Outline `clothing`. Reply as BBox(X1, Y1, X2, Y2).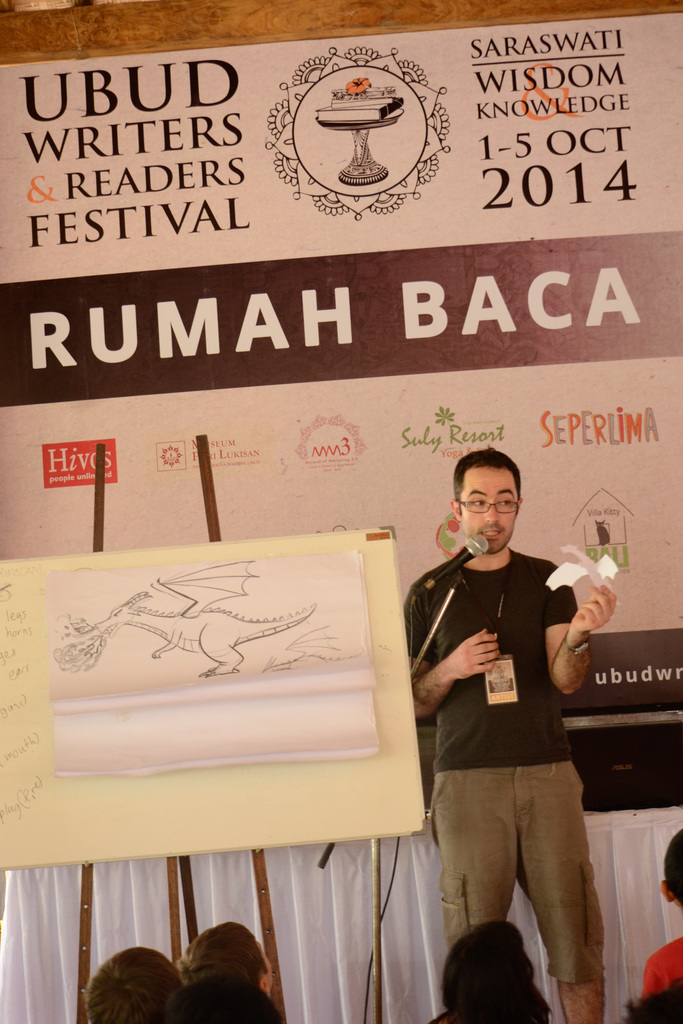
BBox(641, 934, 682, 998).
